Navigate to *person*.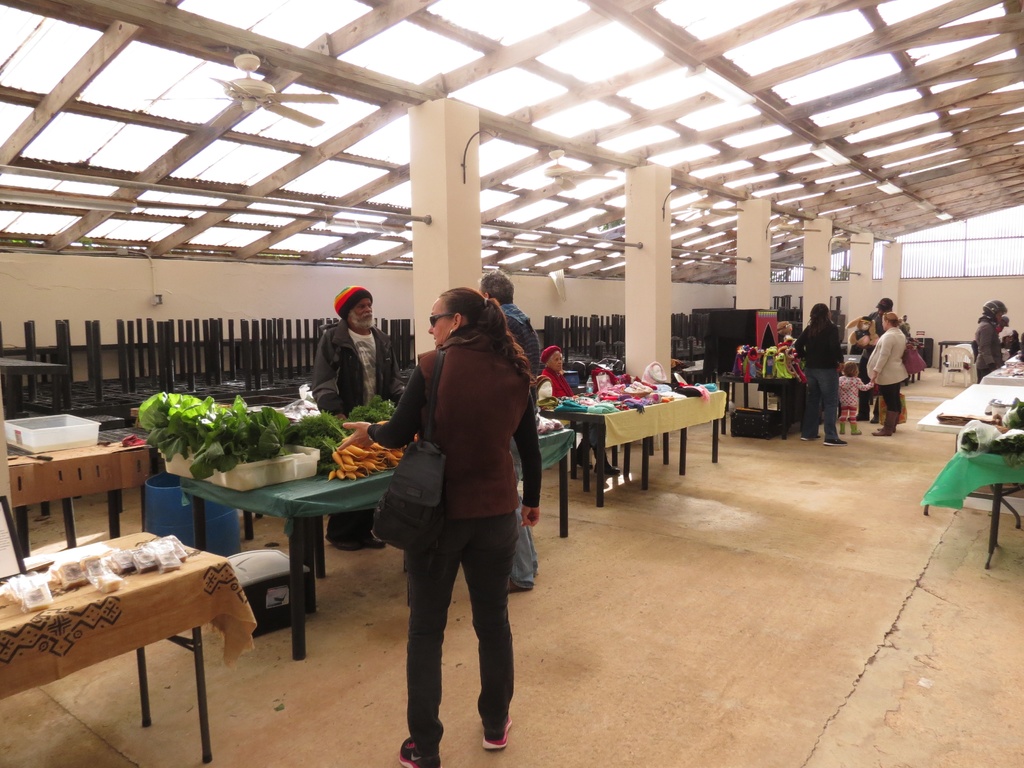
Navigation target: 647/359/666/381.
